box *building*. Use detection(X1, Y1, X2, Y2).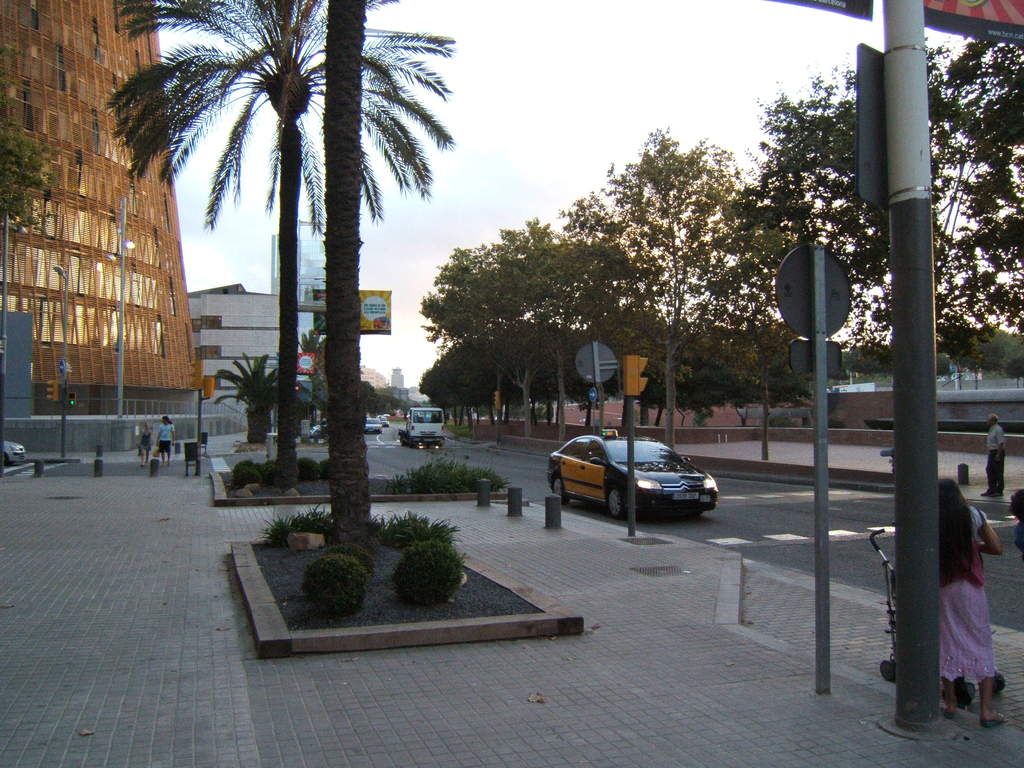
detection(267, 221, 330, 344).
